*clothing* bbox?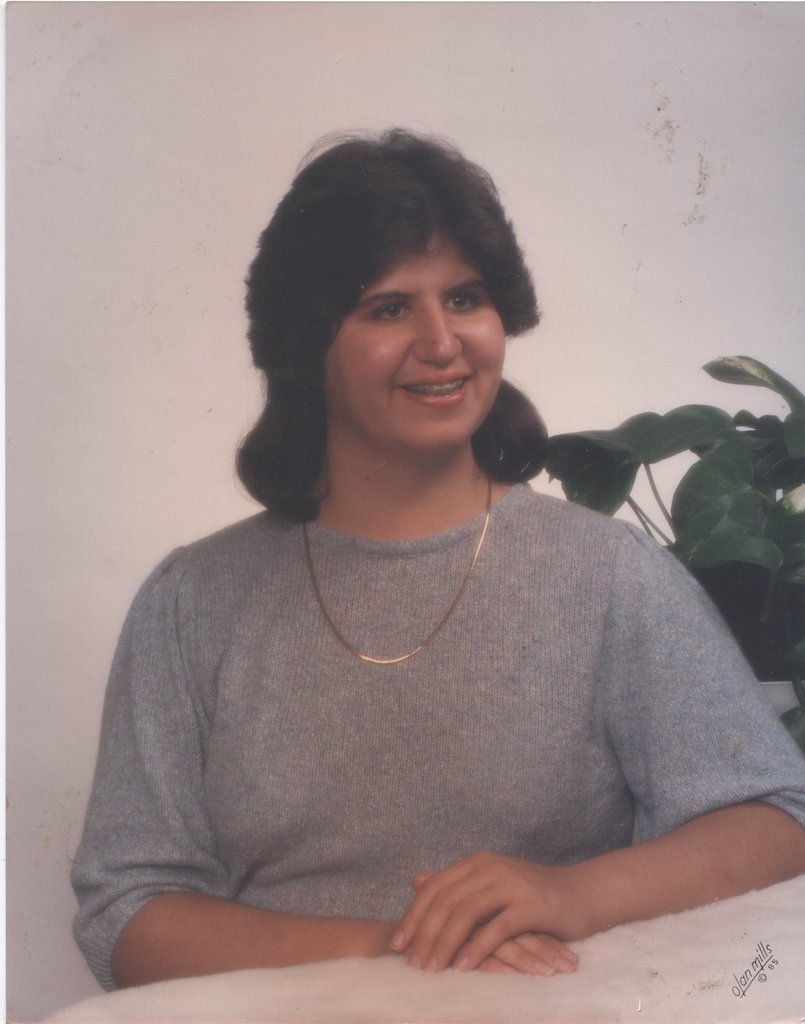
rect(62, 476, 804, 993)
